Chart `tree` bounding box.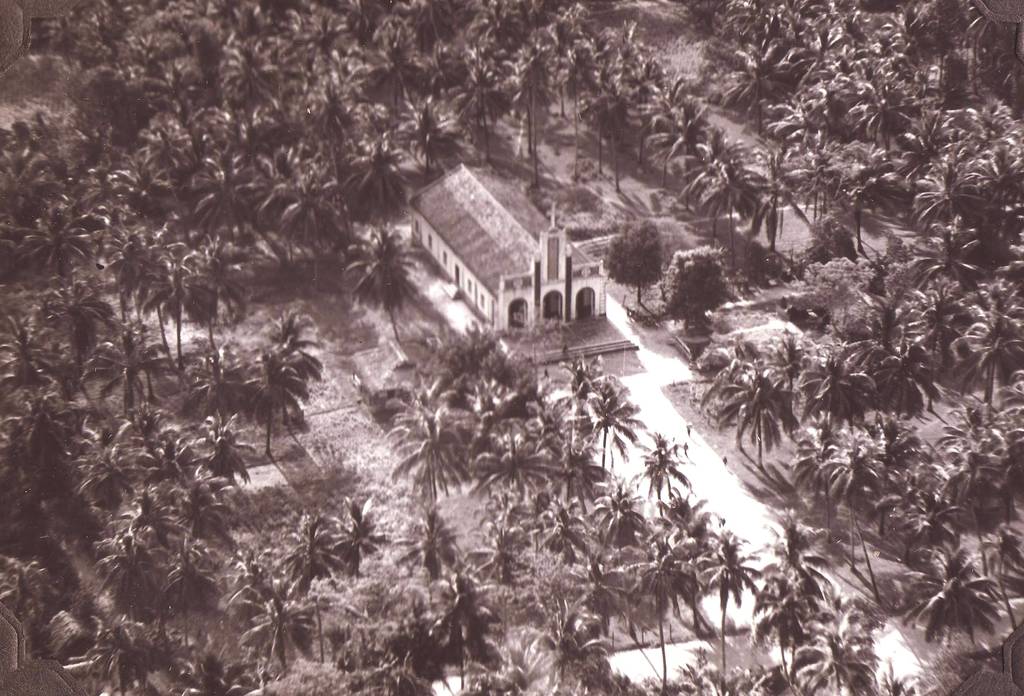
Charted: [756,324,813,392].
